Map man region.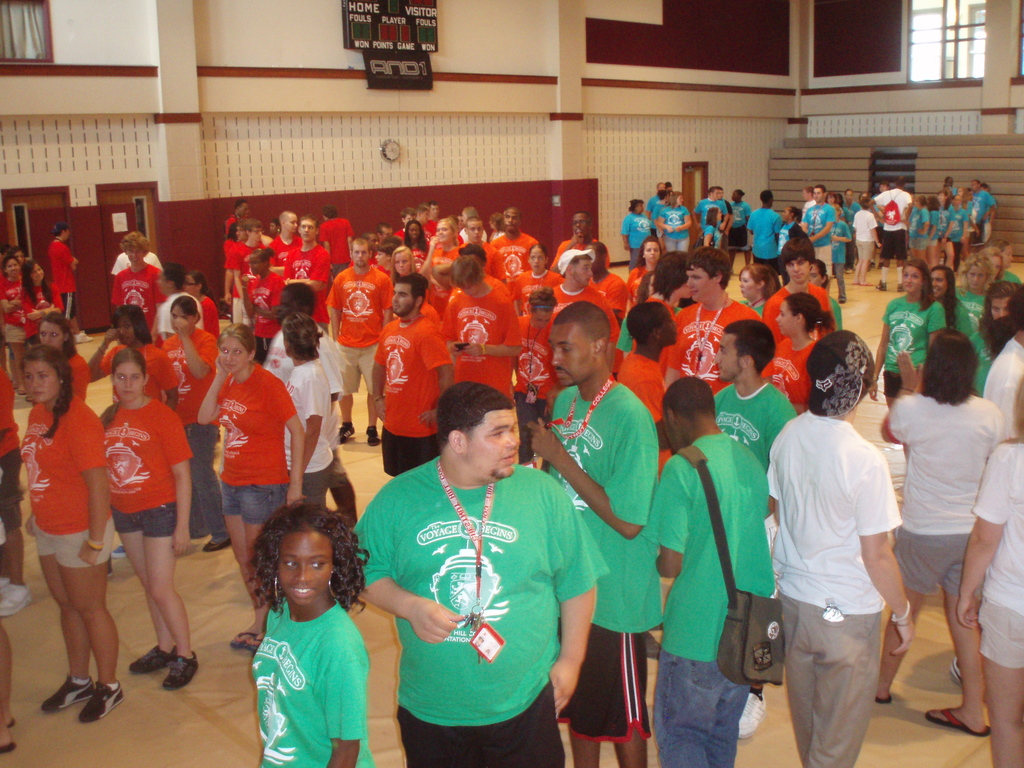
Mapped to [x1=746, y1=188, x2=785, y2=270].
